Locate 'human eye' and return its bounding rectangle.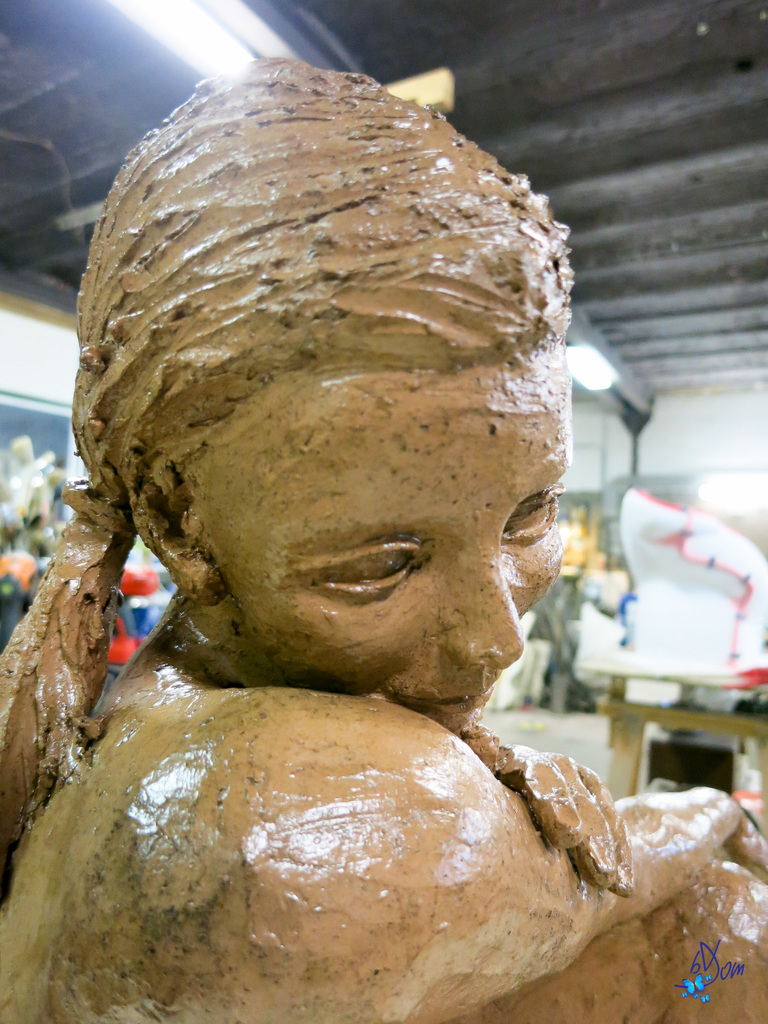
rect(294, 540, 431, 609).
